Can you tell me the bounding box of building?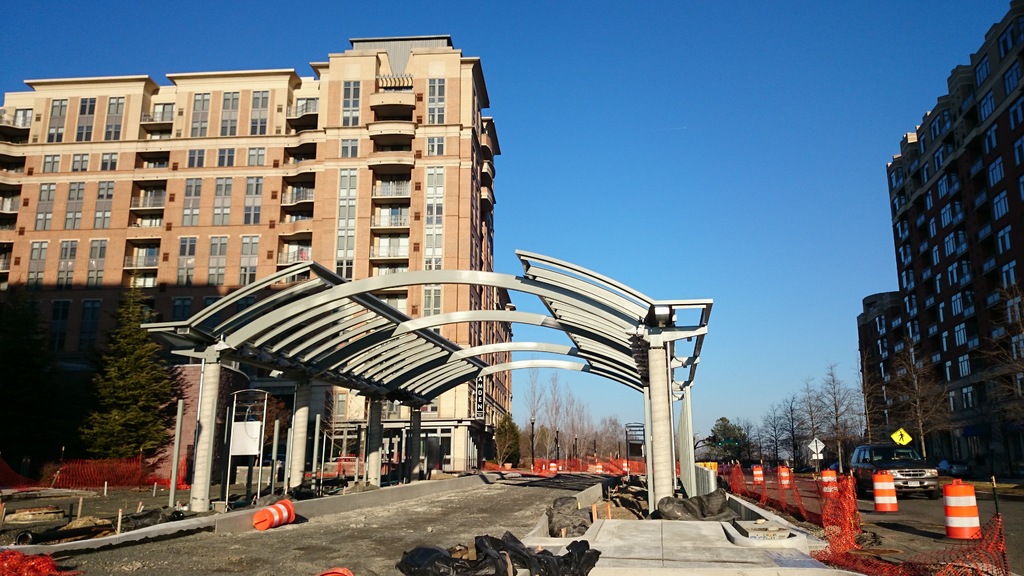
<bbox>0, 35, 513, 478</bbox>.
